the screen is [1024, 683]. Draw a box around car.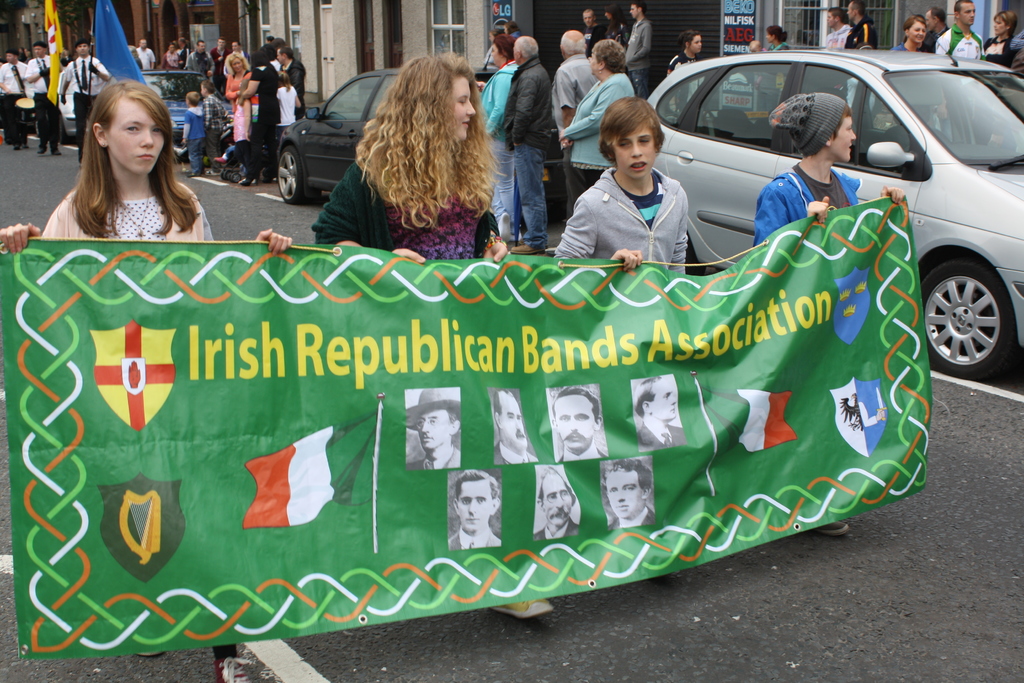
643,42,1023,386.
